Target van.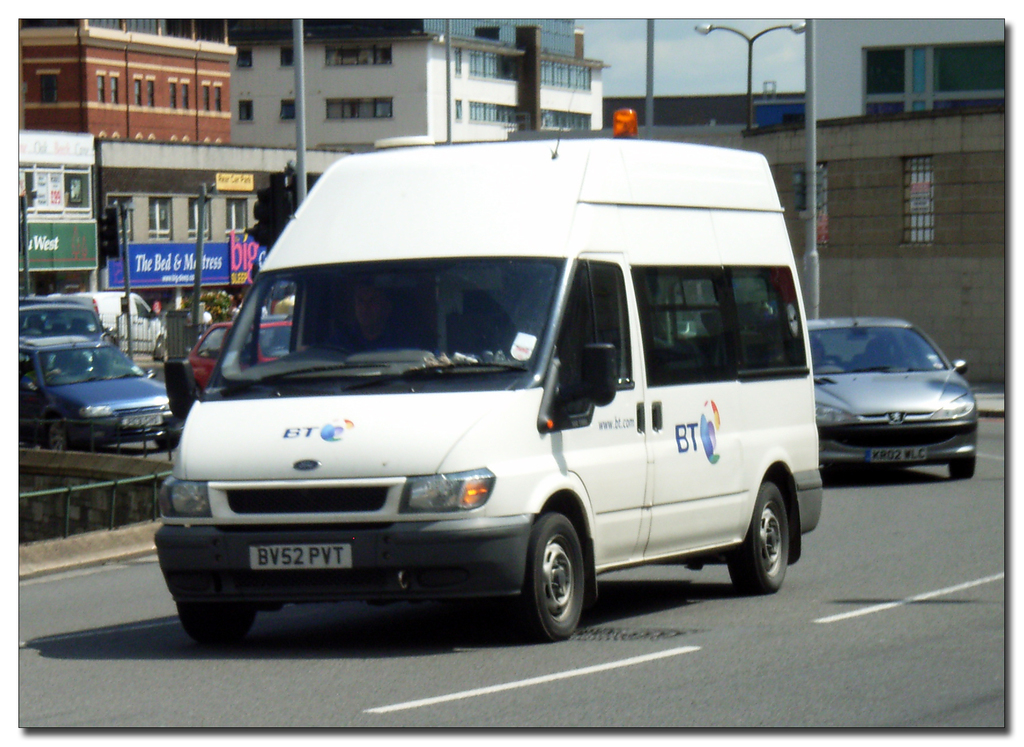
Target region: detection(152, 74, 824, 644).
